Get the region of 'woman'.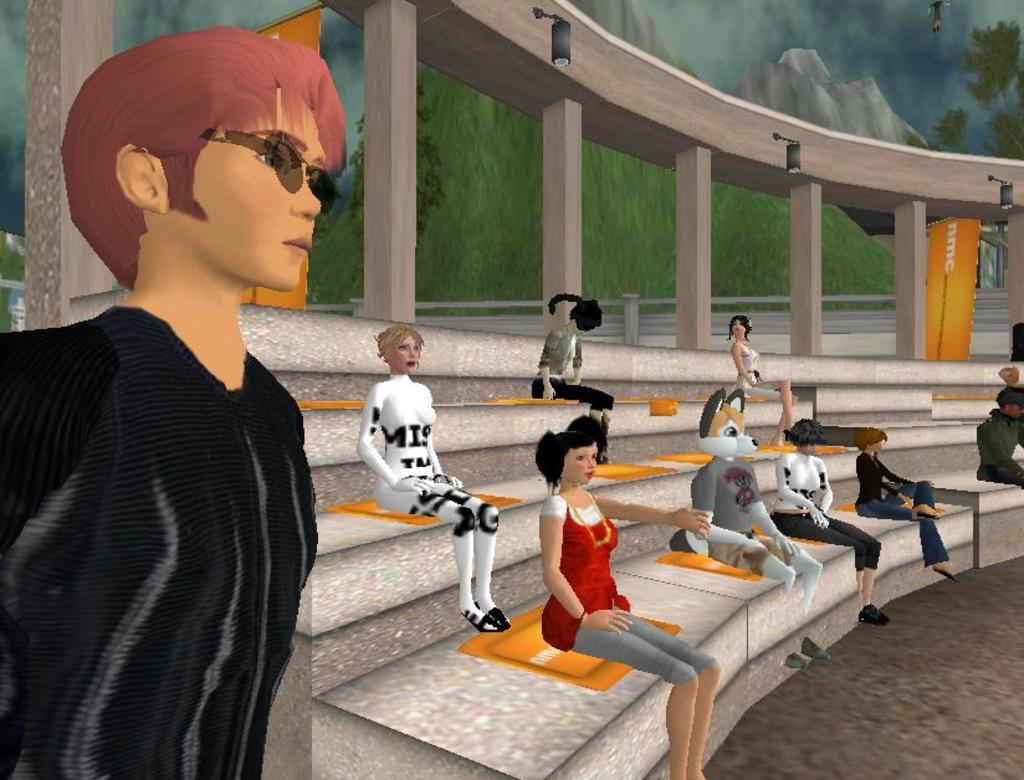
850 427 957 573.
